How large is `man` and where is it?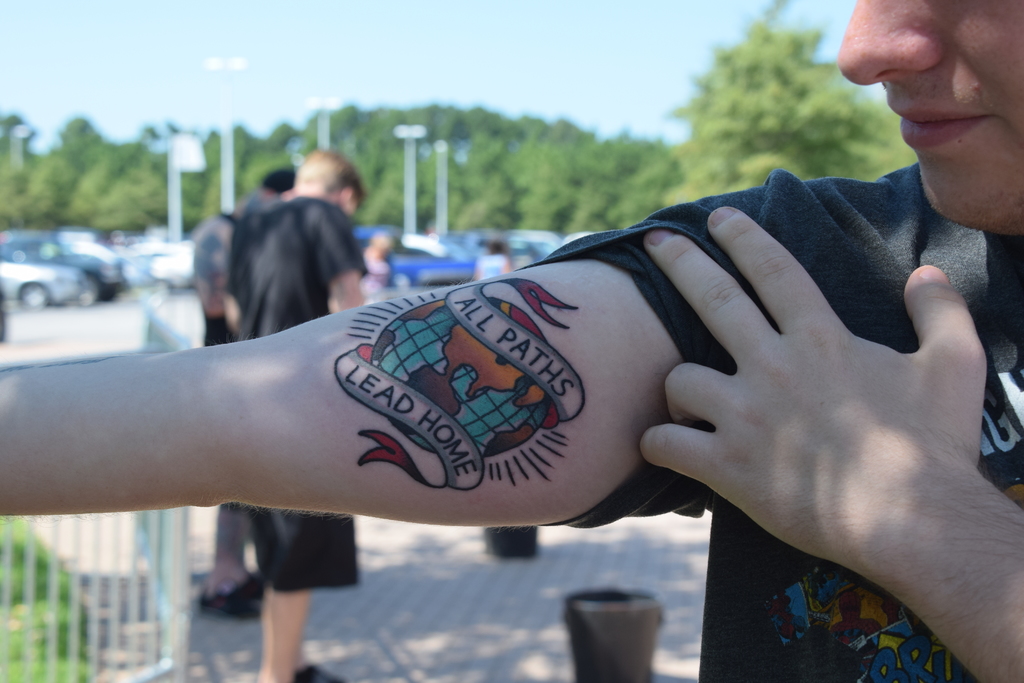
Bounding box: {"x1": 229, "y1": 146, "x2": 388, "y2": 682}.
